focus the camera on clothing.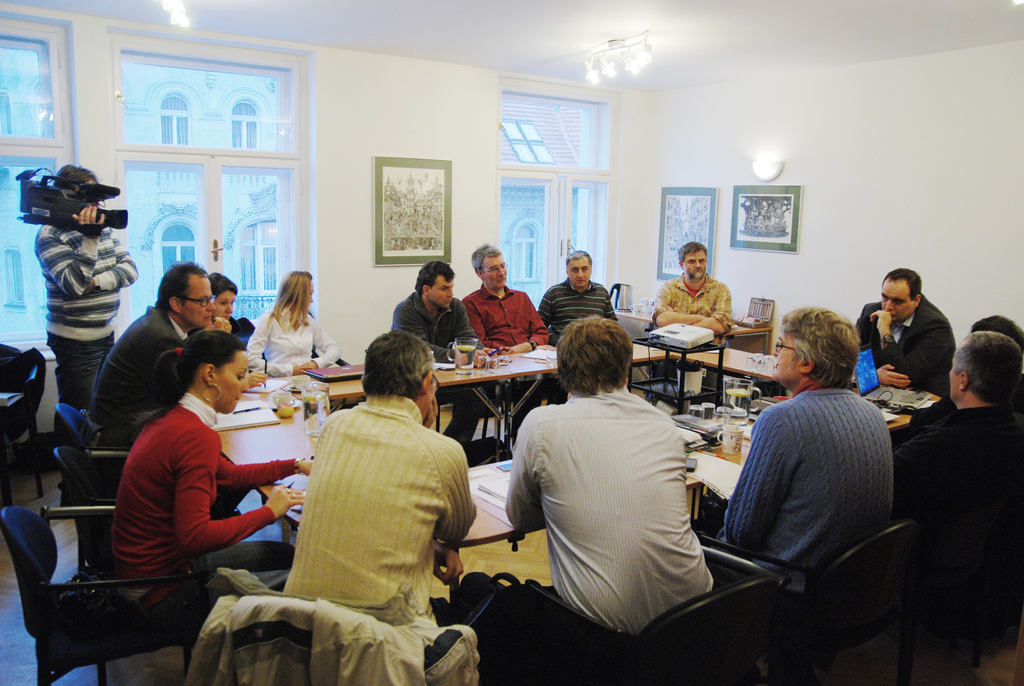
Focus region: <region>650, 274, 737, 332</region>.
